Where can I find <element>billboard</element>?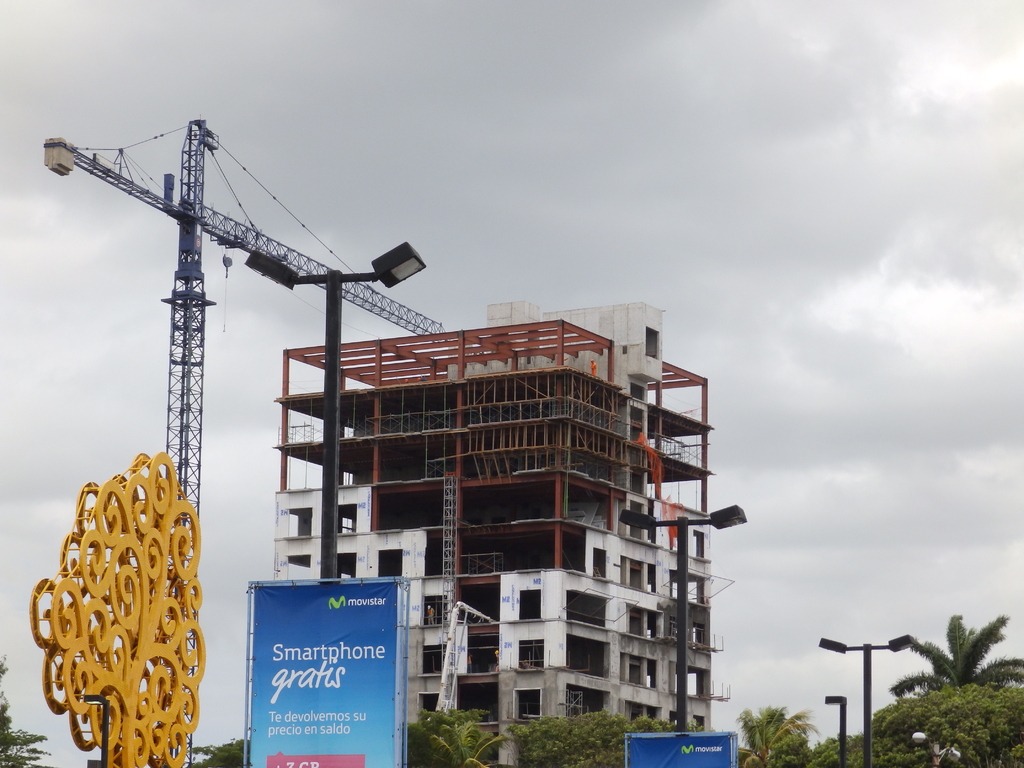
You can find it at select_region(620, 726, 730, 767).
